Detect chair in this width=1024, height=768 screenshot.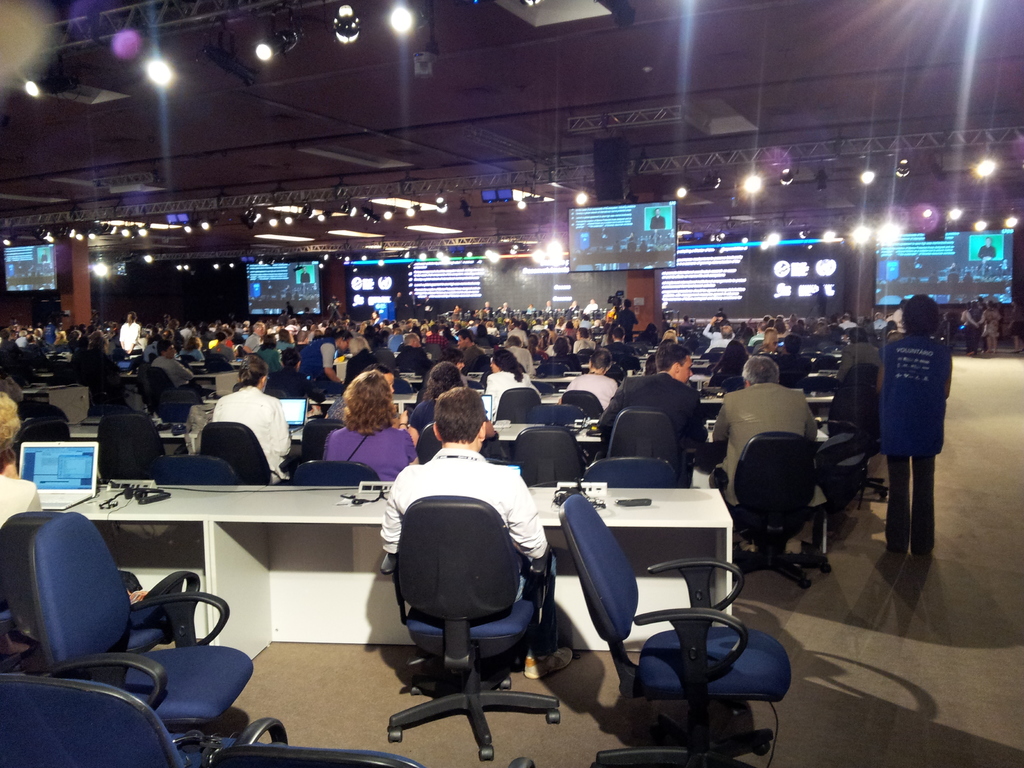
Detection: pyautogui.locateOnScreen(554, 491, 794, 767).
